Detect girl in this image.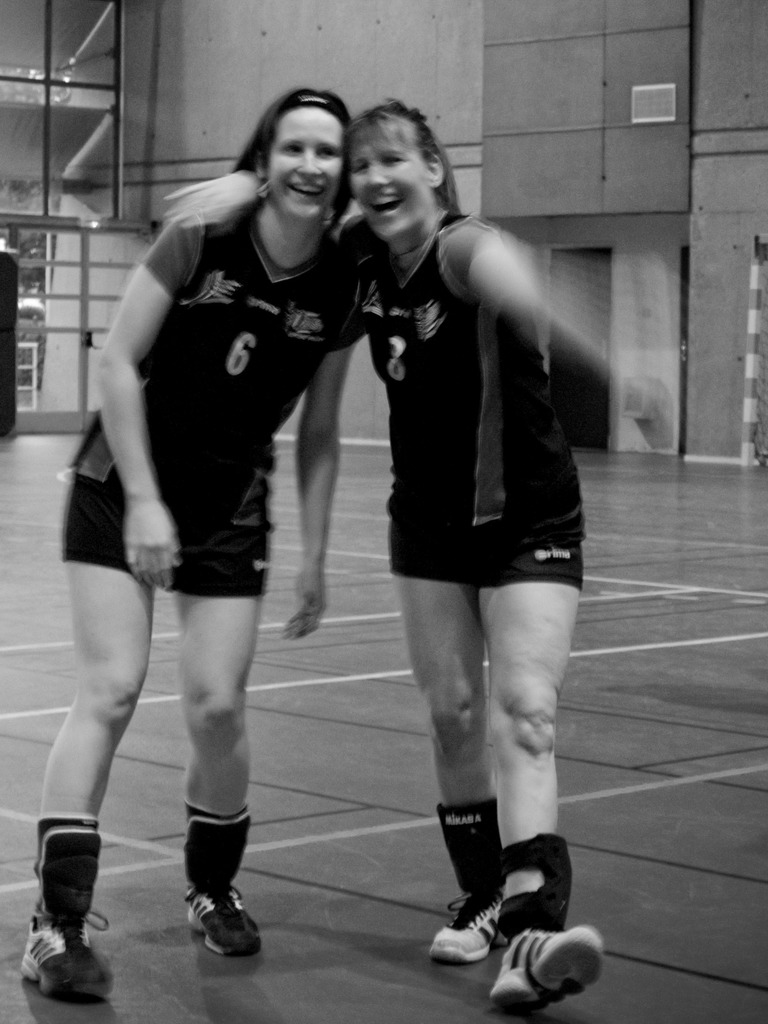
Detection: pyautogui.locateOnScreen(24, 90, 364, 995).
